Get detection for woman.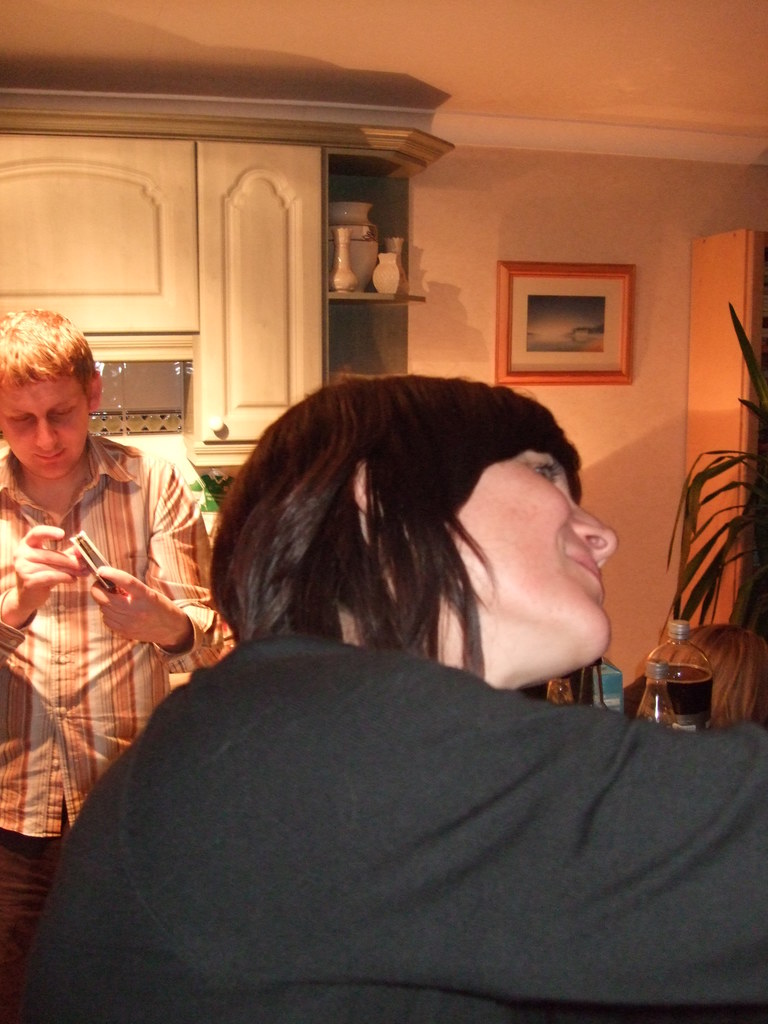
Detection: x1=12, y1=376, x2=767, y2=1023.
